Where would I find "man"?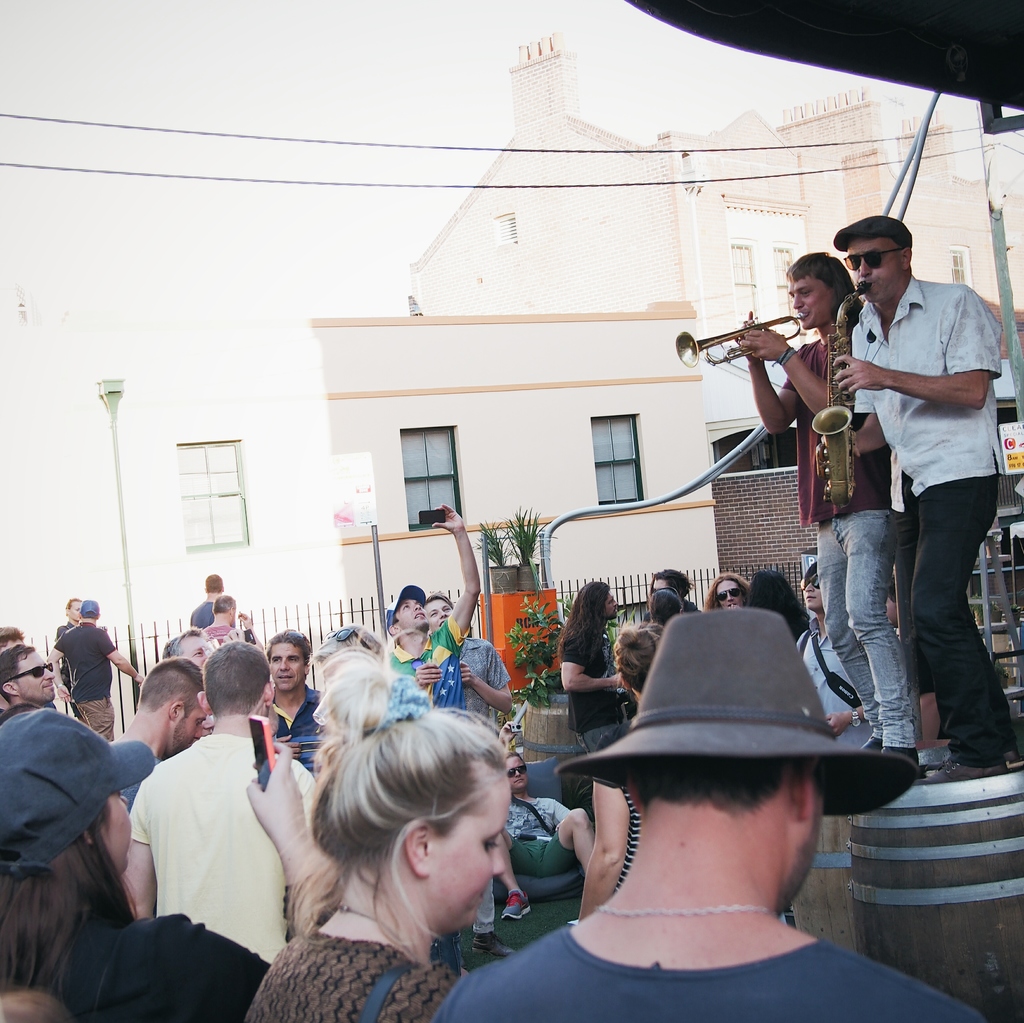
At box(559, 577, 627, 745).
